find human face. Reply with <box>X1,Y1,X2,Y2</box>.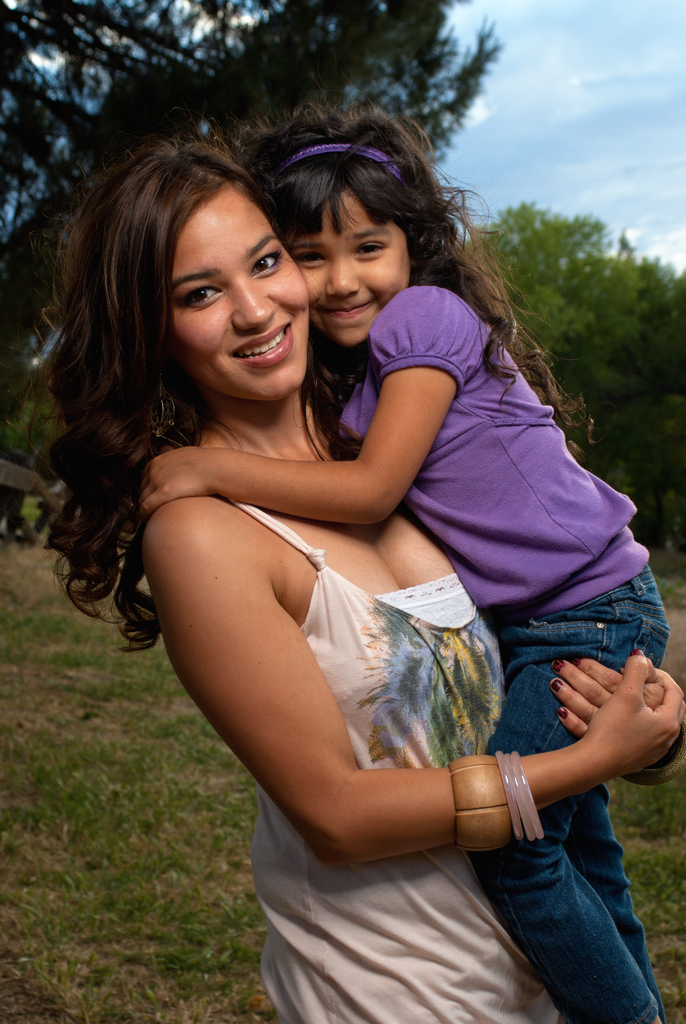
<box>299,183,413,344</box>.
